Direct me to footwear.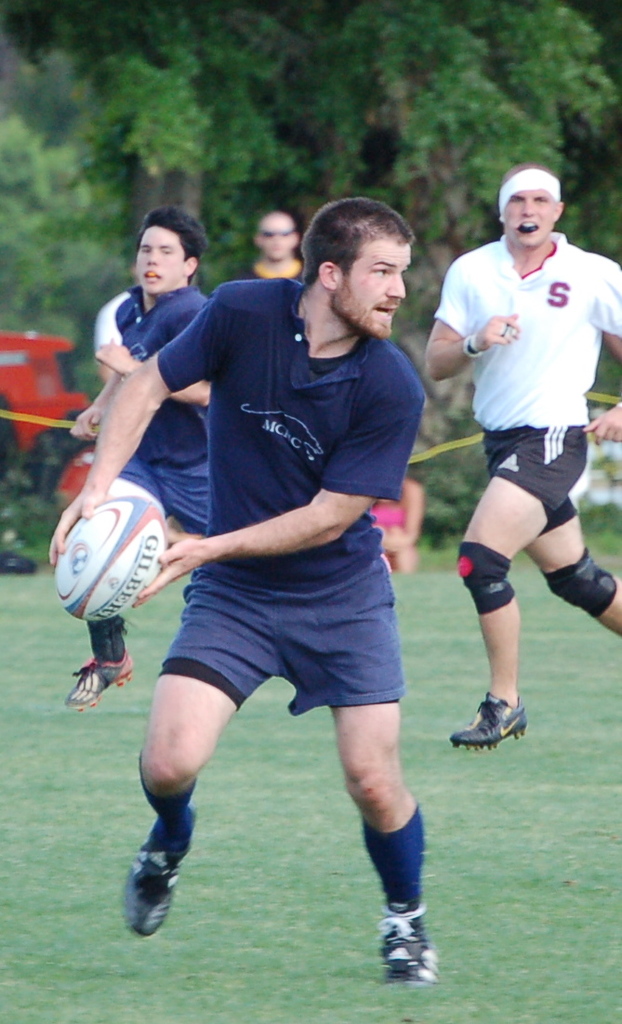
Direction: <region>373, 901, 440, 991</region>.
